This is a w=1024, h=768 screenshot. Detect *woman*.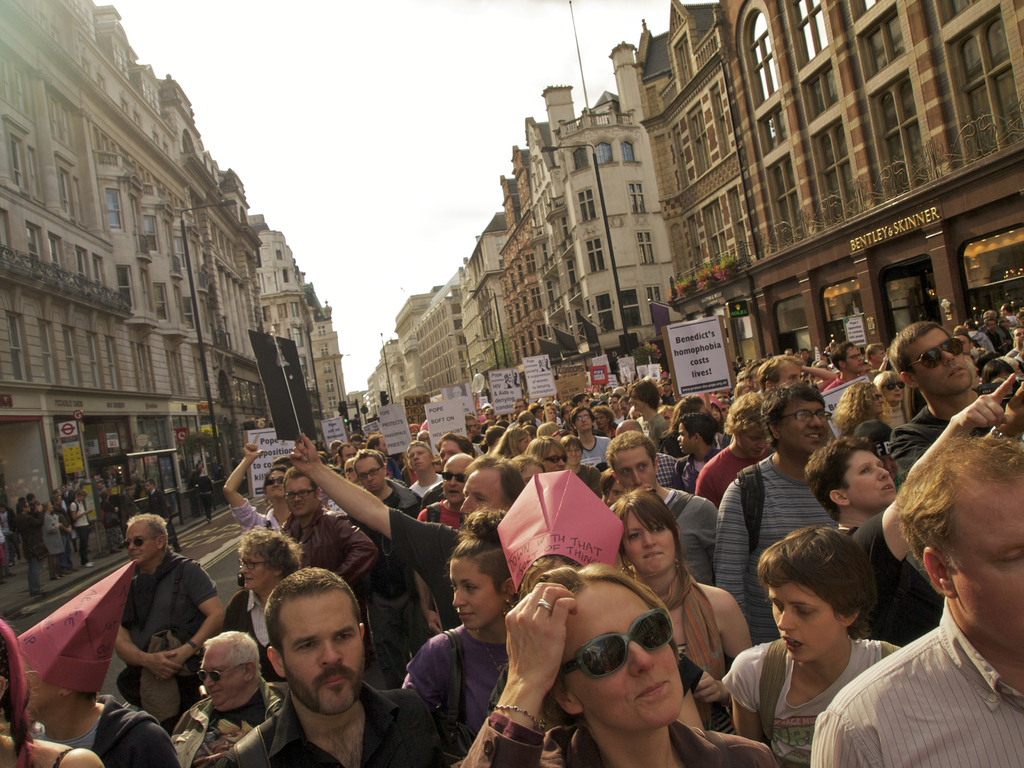
<region>342, 455, 365, 487</region>.
